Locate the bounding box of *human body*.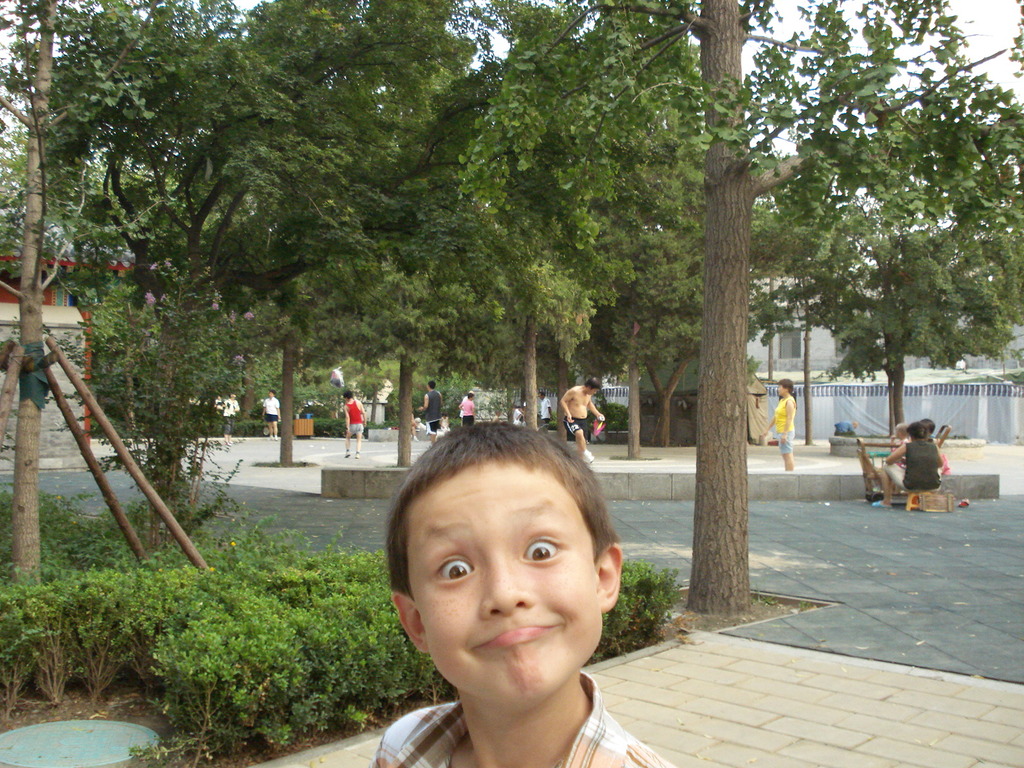
Bounding box: left=537, top=399, right=557, bottom=428.
